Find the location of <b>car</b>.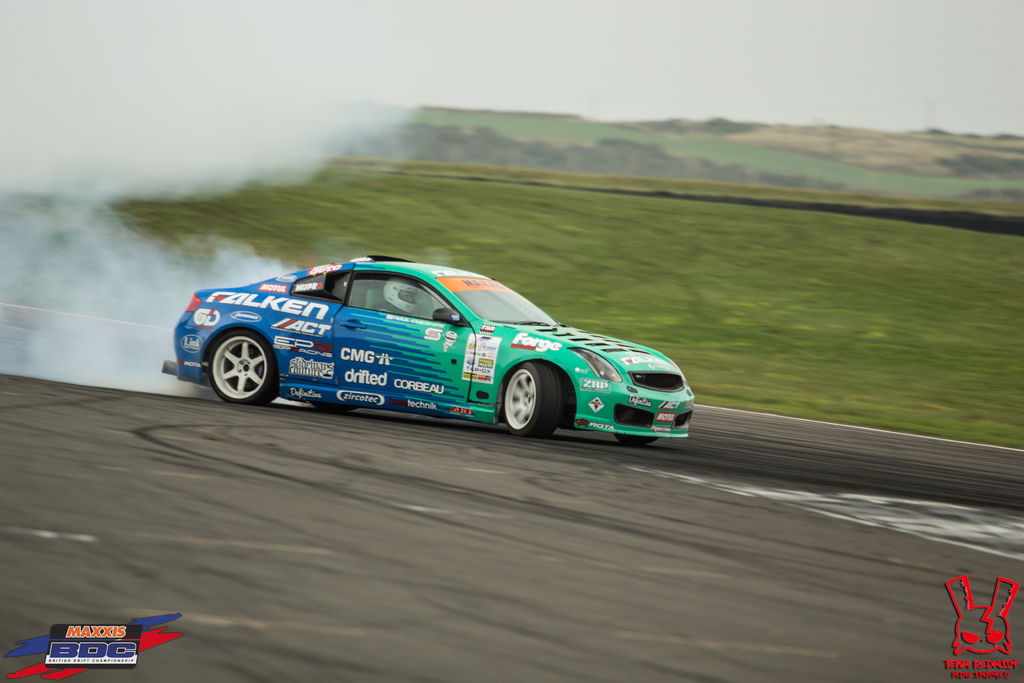
Location: detection(162, 249, 692, 443).
